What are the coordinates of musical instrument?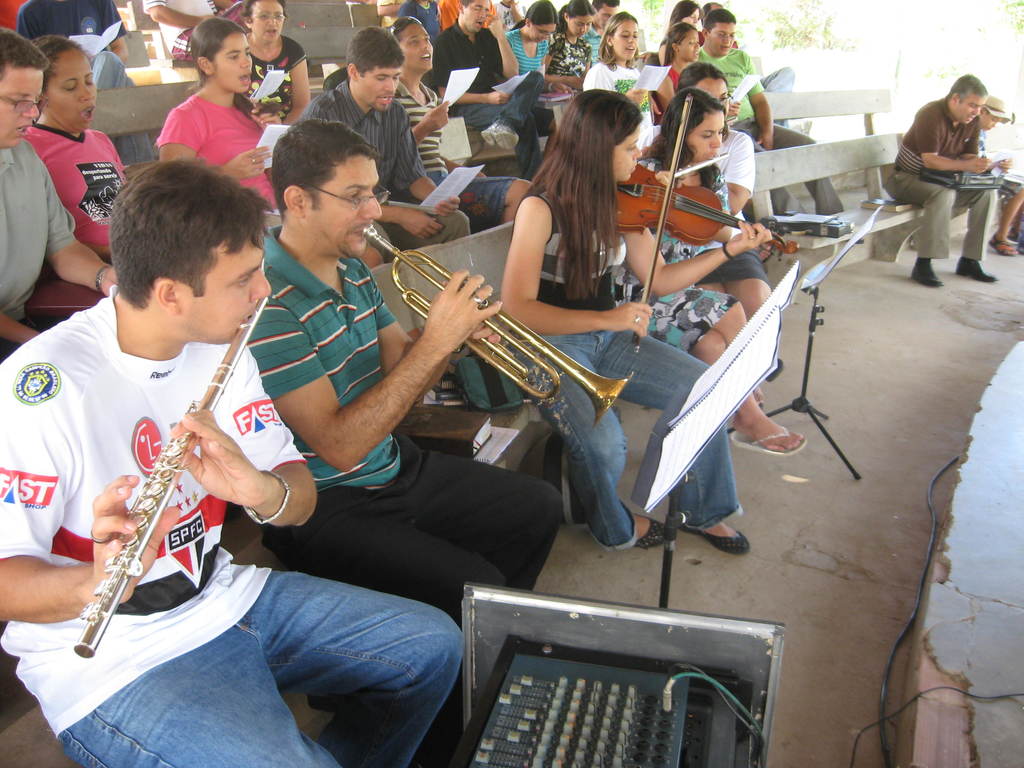
[x1=408, y1=252, x2=648, y2=432].
